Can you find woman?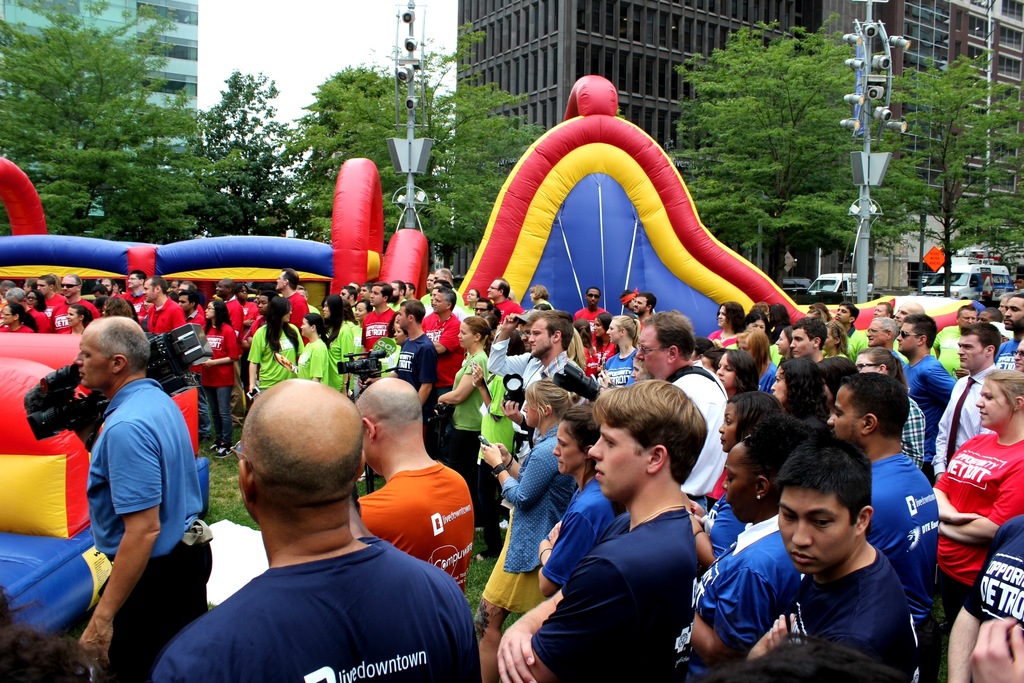
Yes, bounding box: crop(63, 300, 89, 332).
